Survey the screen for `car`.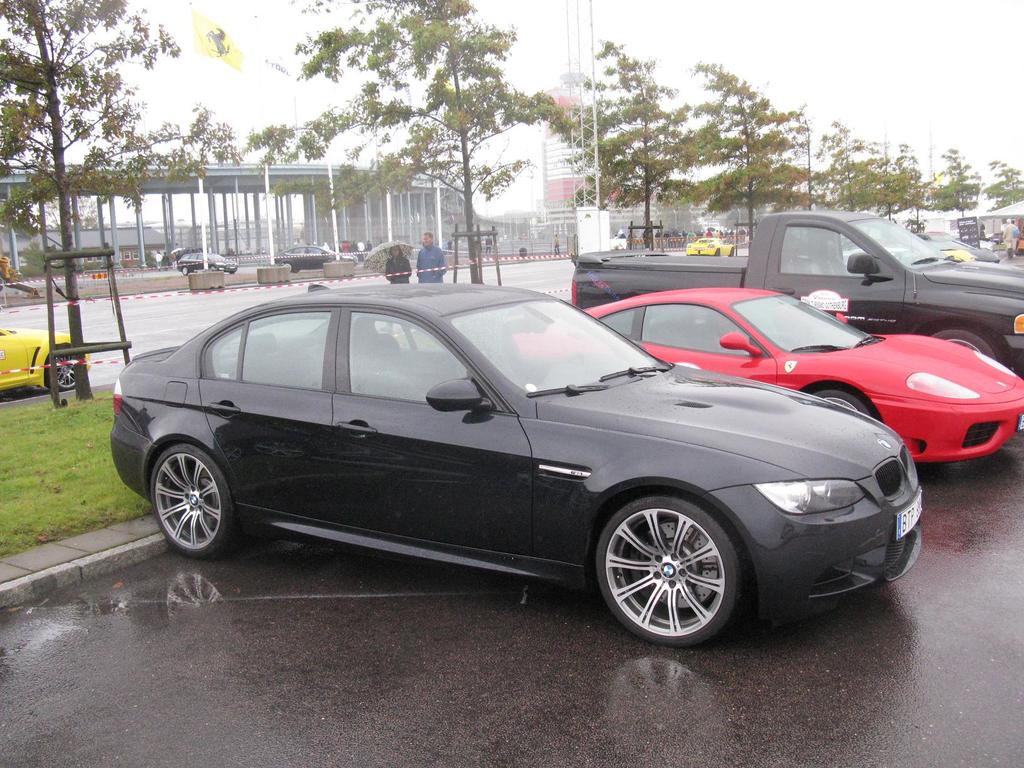
Survey found: select_region(916, 232, 998, 262).
